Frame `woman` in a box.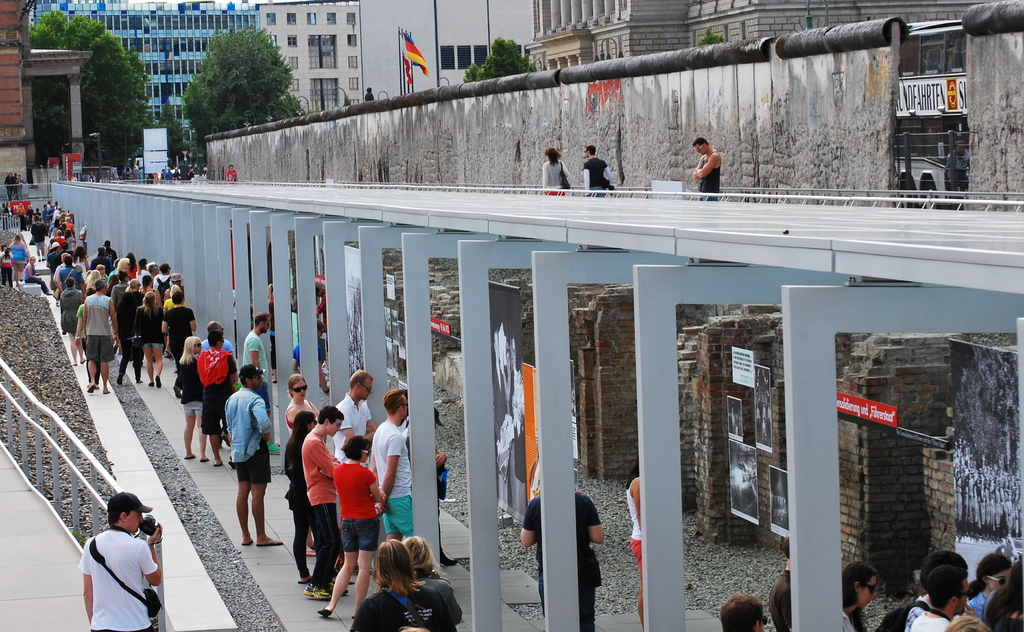
bbox=[967, 553, 1011, 624].
